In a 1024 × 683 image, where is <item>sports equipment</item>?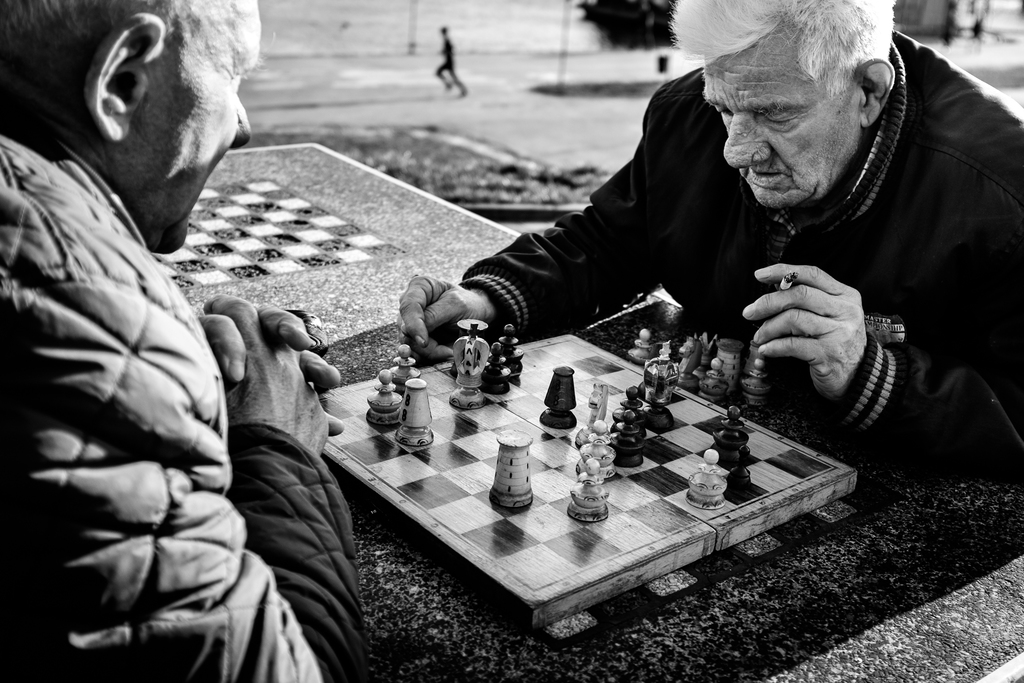
pyautogui.locateOnScreen(490, 422, 531, 513).
